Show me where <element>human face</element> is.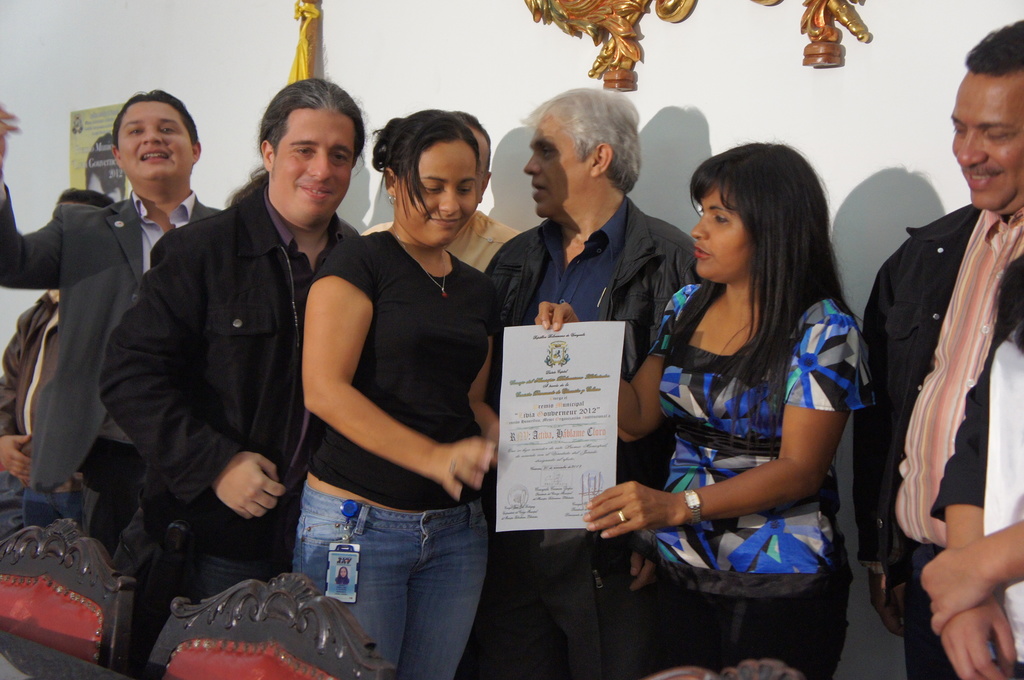
<element>human face</element> is at (949,75,1023,213).
